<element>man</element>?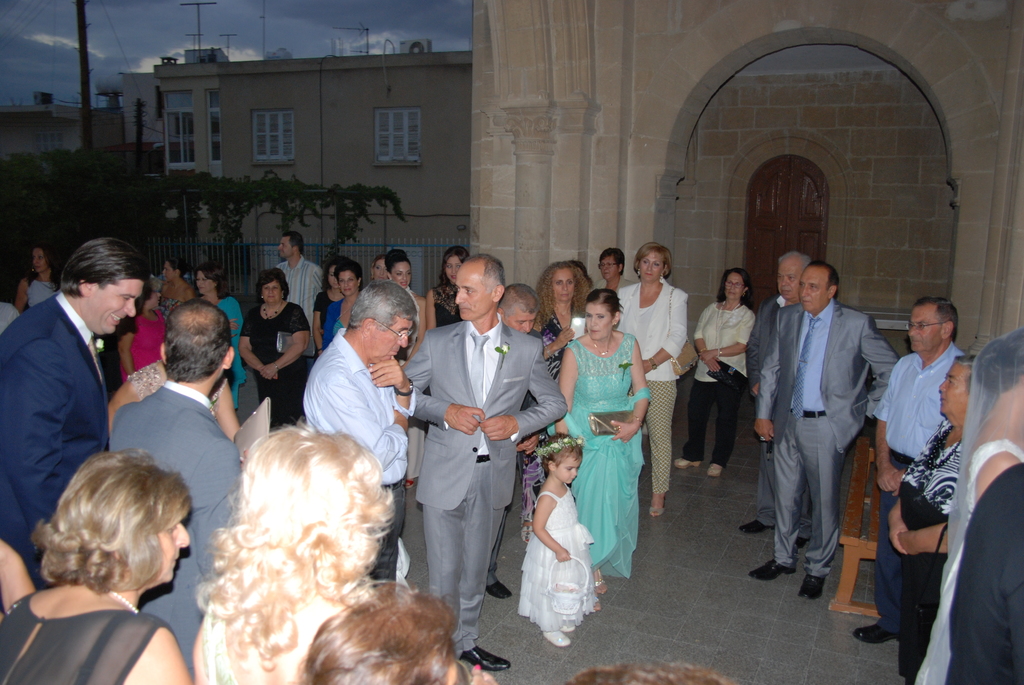
<region>394, 252, 573, 672</region>
